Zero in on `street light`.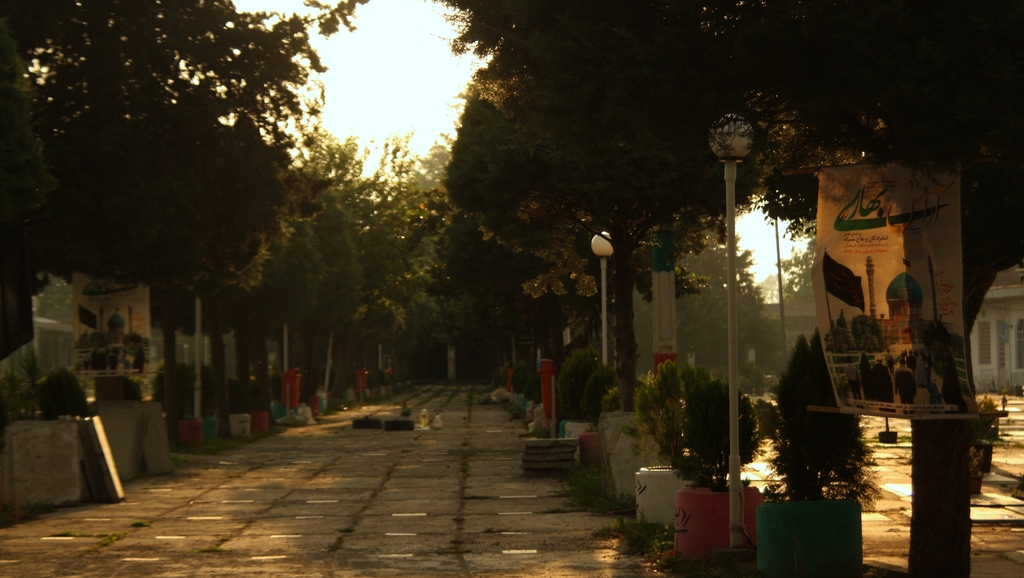
Zeroed in: bbox(706, 113, 755, 565).
